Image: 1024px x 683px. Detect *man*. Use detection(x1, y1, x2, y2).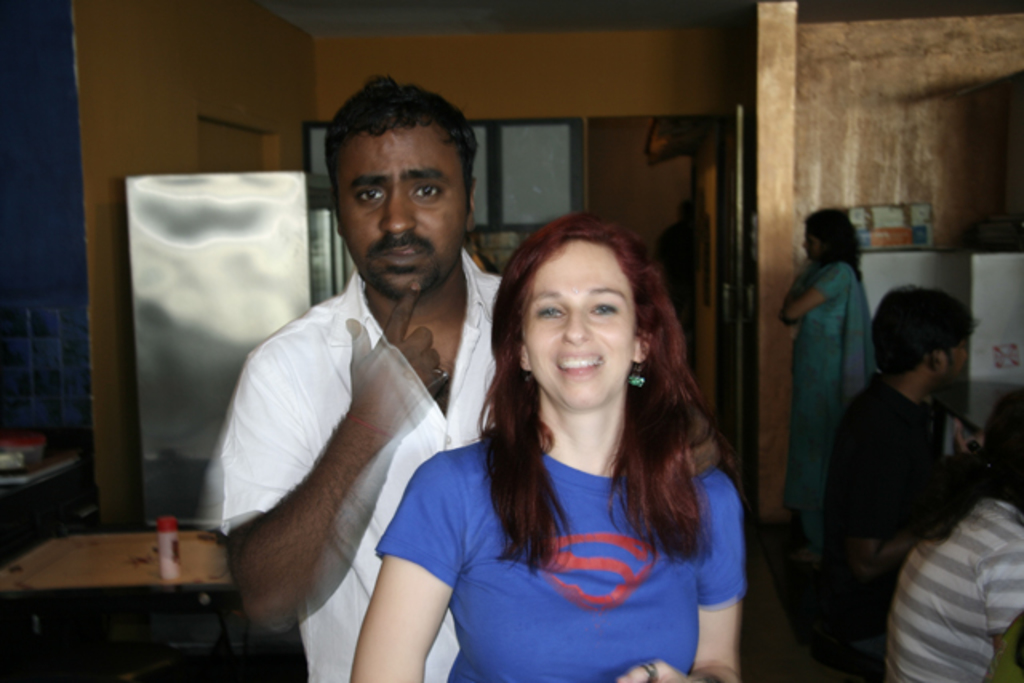
detection(803, 290, 979, 681).
